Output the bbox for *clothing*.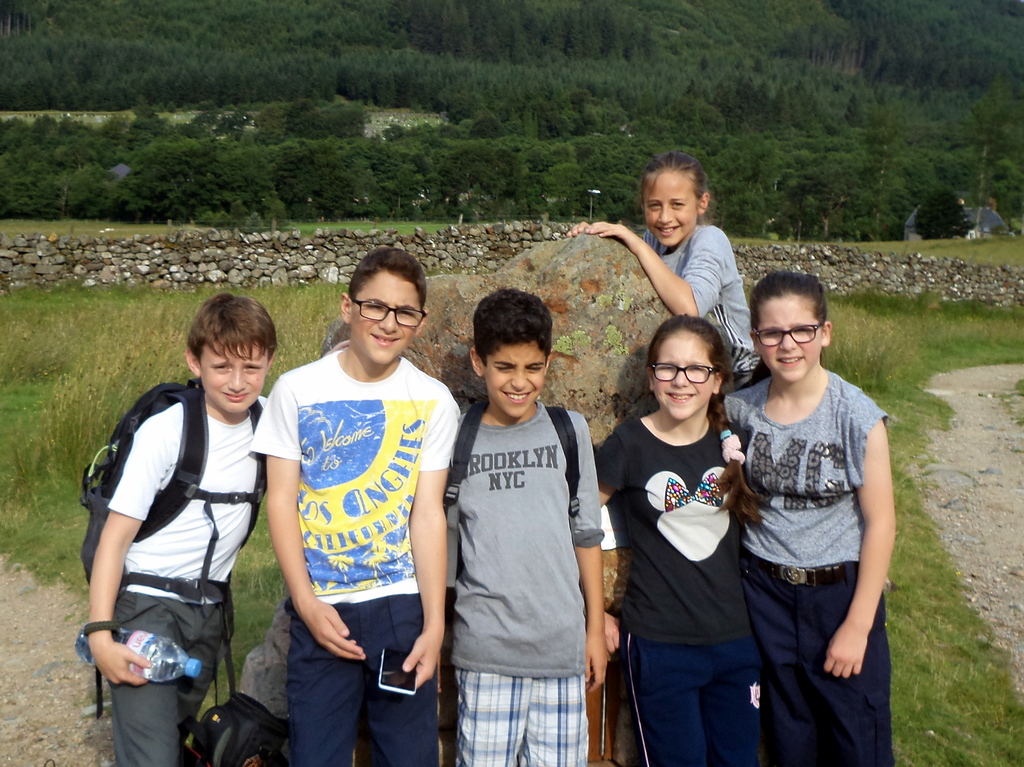
crop(598, 403, 756, 766).
